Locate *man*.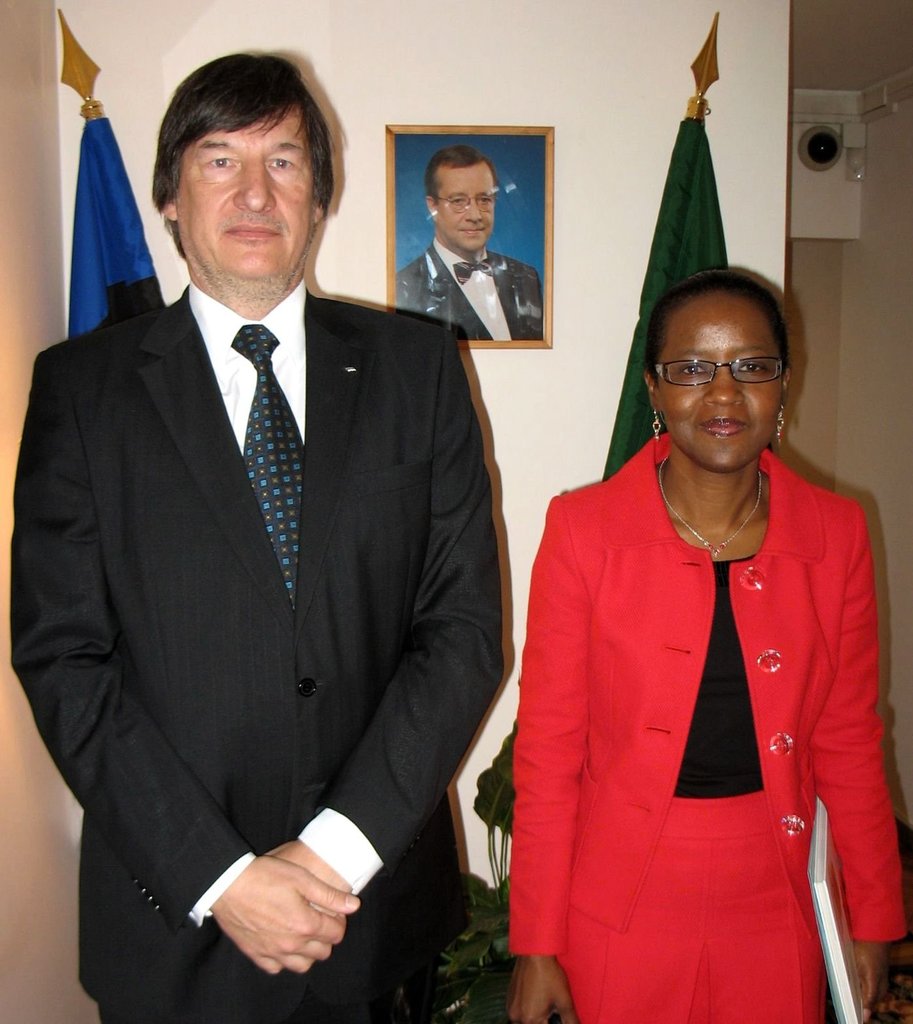
Bounding box: 388 138 543 348.
